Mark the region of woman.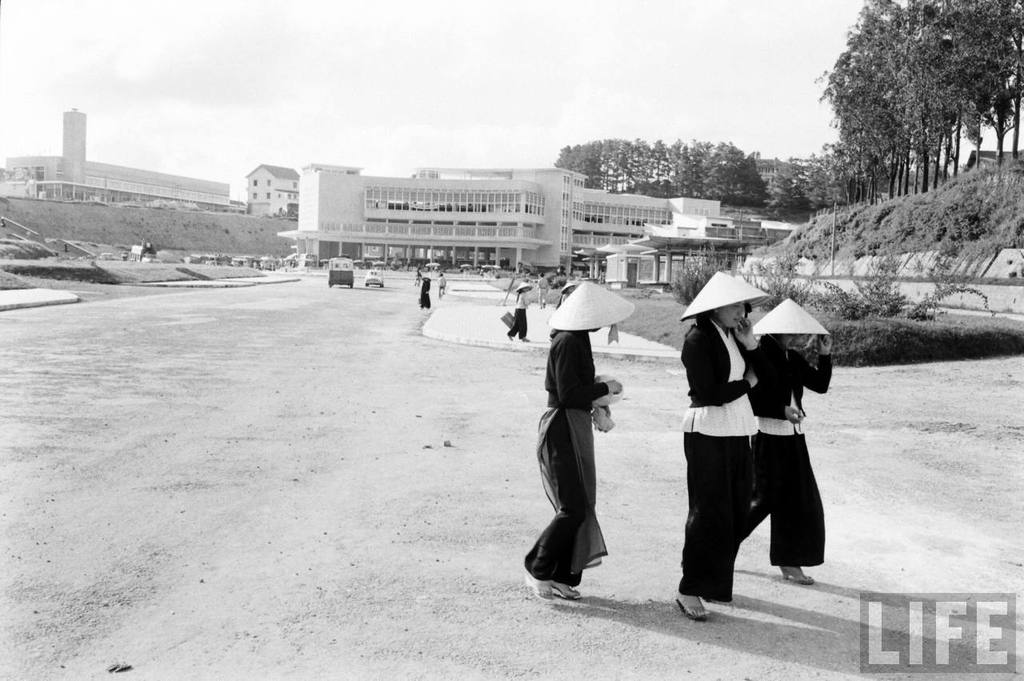
Region: left=666, top=270, right=769, bottom=623.
